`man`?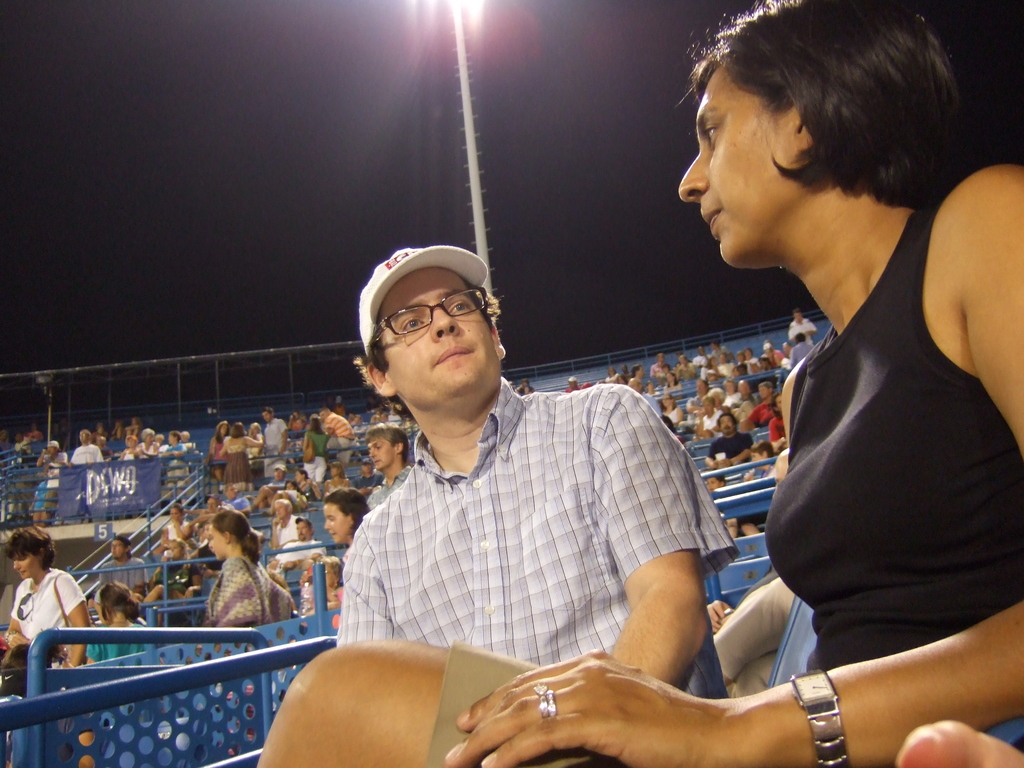
x1=221 y1=479 x2=248 y2=518
